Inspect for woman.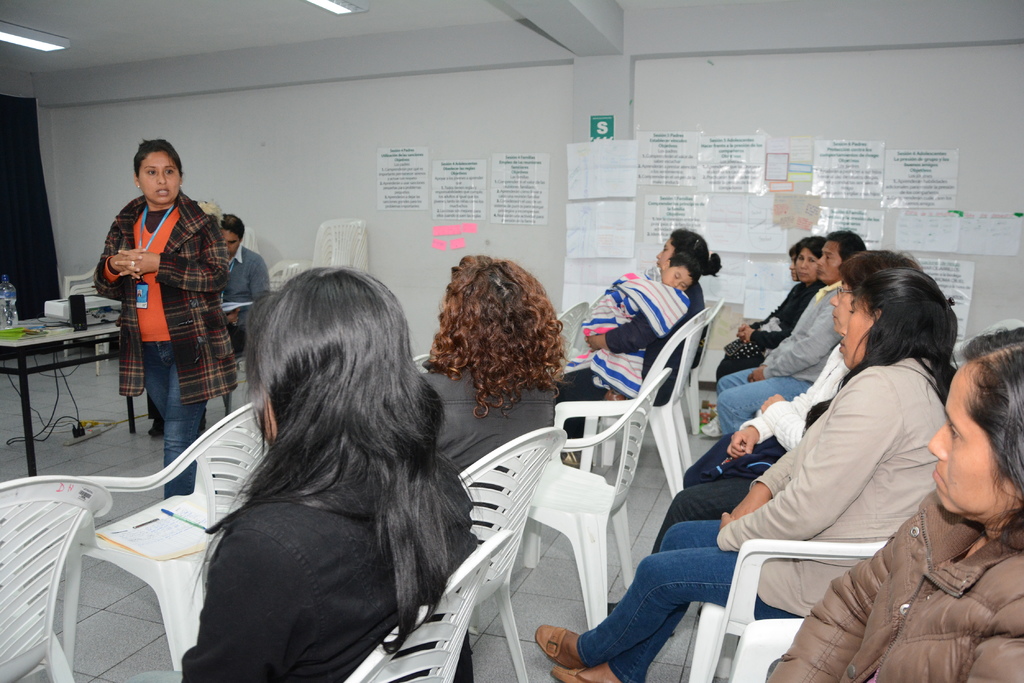
Inspection: left=559, top=228, right=725, bottom=462.
